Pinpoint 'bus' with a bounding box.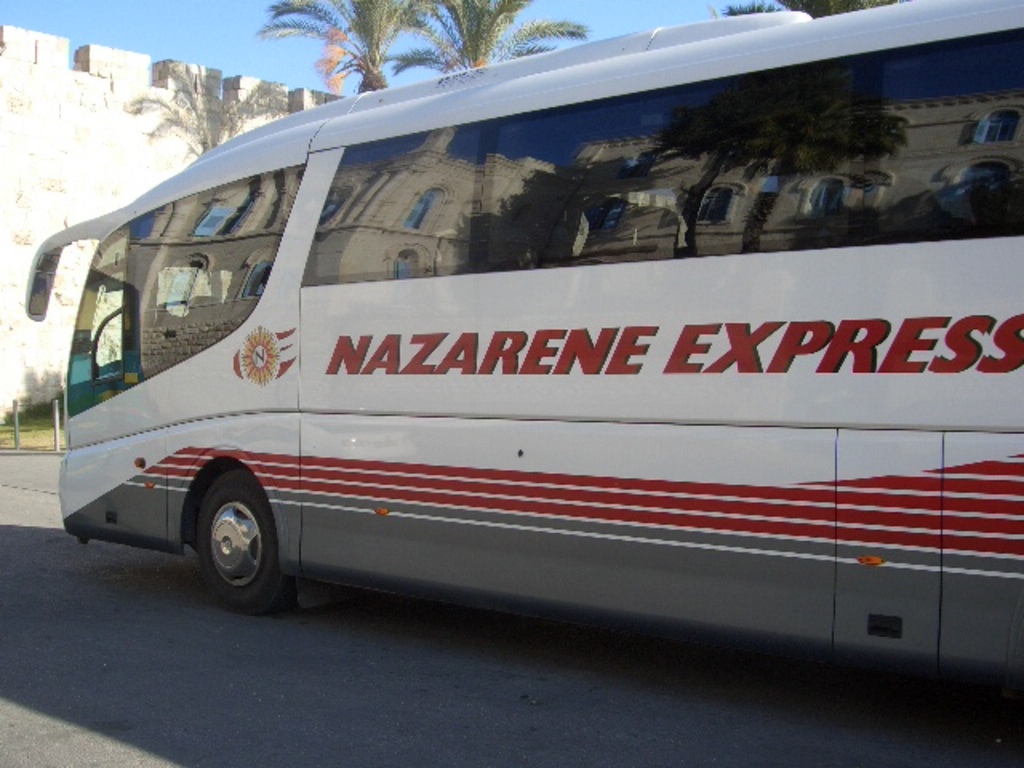
22:0:1022:670.
